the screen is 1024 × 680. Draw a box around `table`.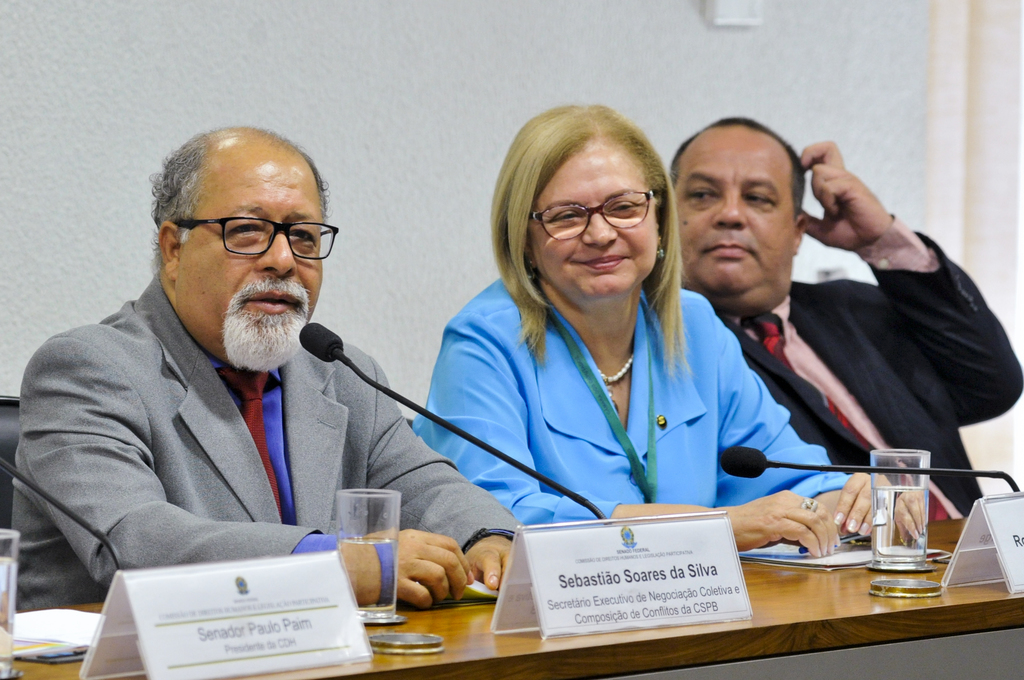
detection(0, 564, 699, 679).
